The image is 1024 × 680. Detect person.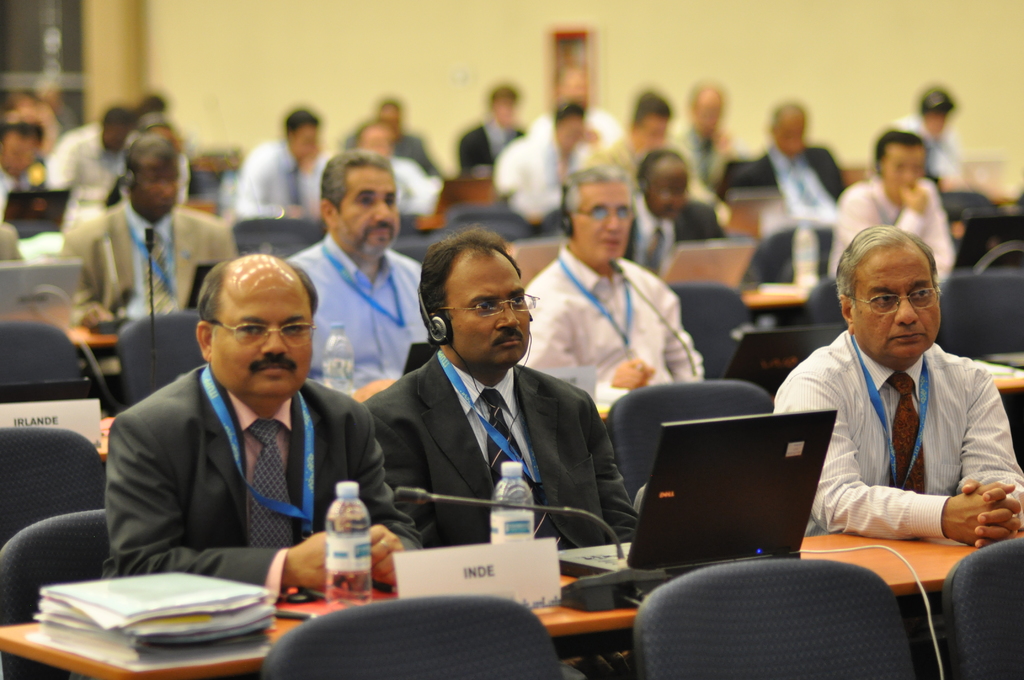
Detection: BBox(280, 149, 434, 396).
